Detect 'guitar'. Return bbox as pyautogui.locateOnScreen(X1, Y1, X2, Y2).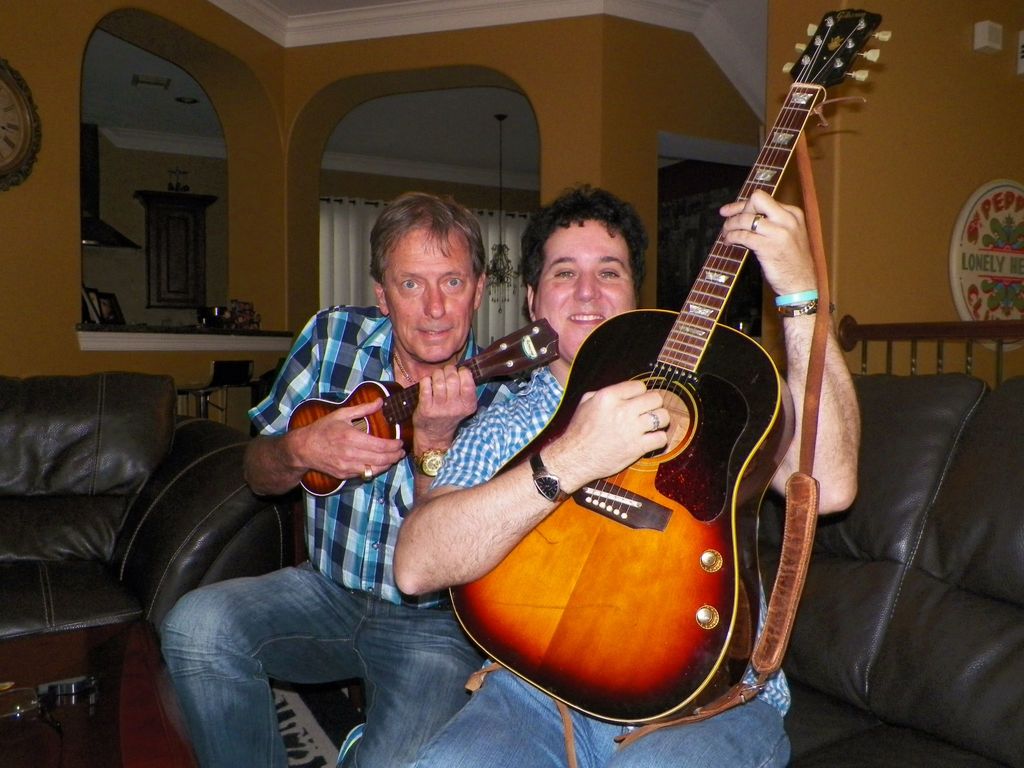
pyautogui.locateOnScreen(282, 313, 563, 500).
